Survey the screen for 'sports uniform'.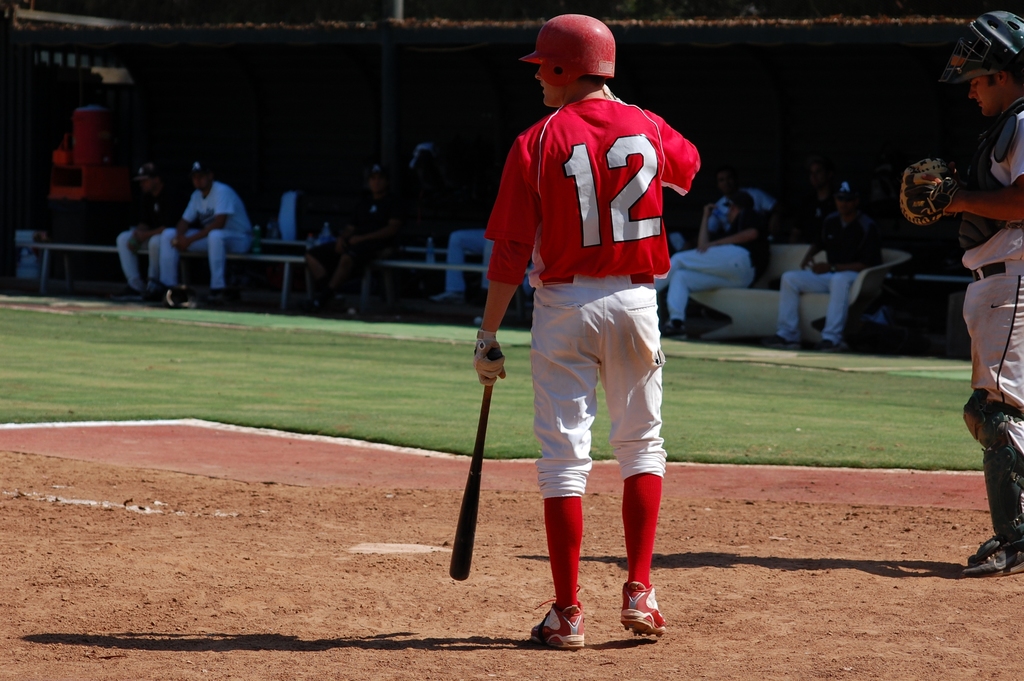
Survey found: x1=123 y1=180 x2=201 y2=284.
